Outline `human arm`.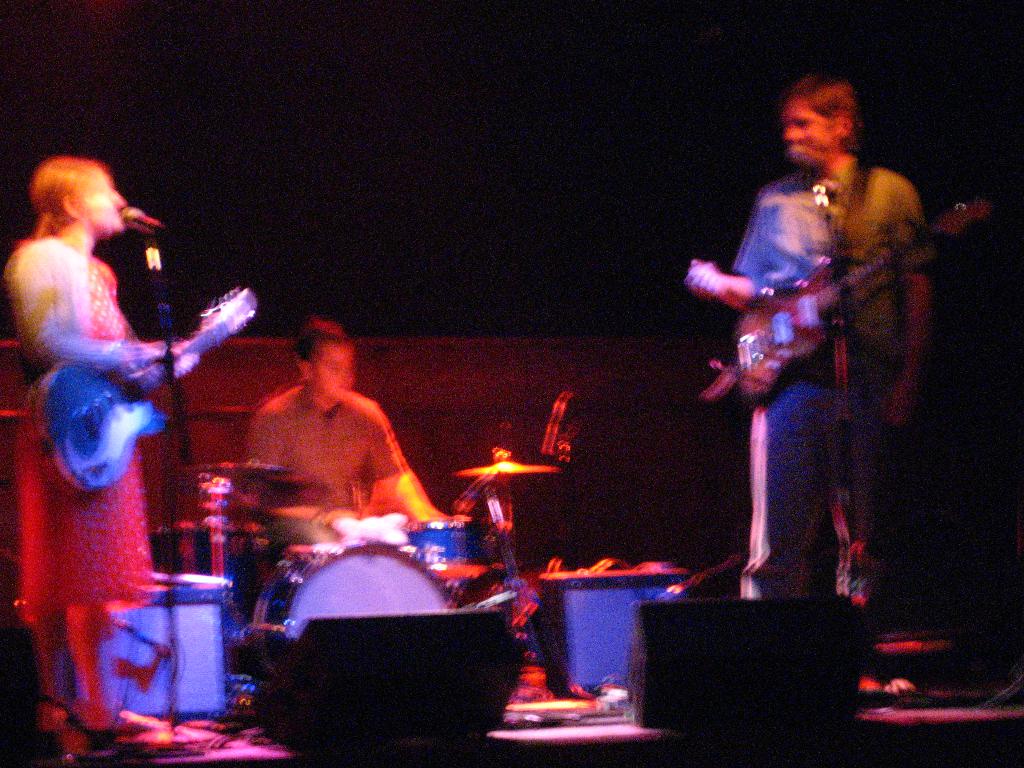
Outline: [684, 189, 774, 308].
